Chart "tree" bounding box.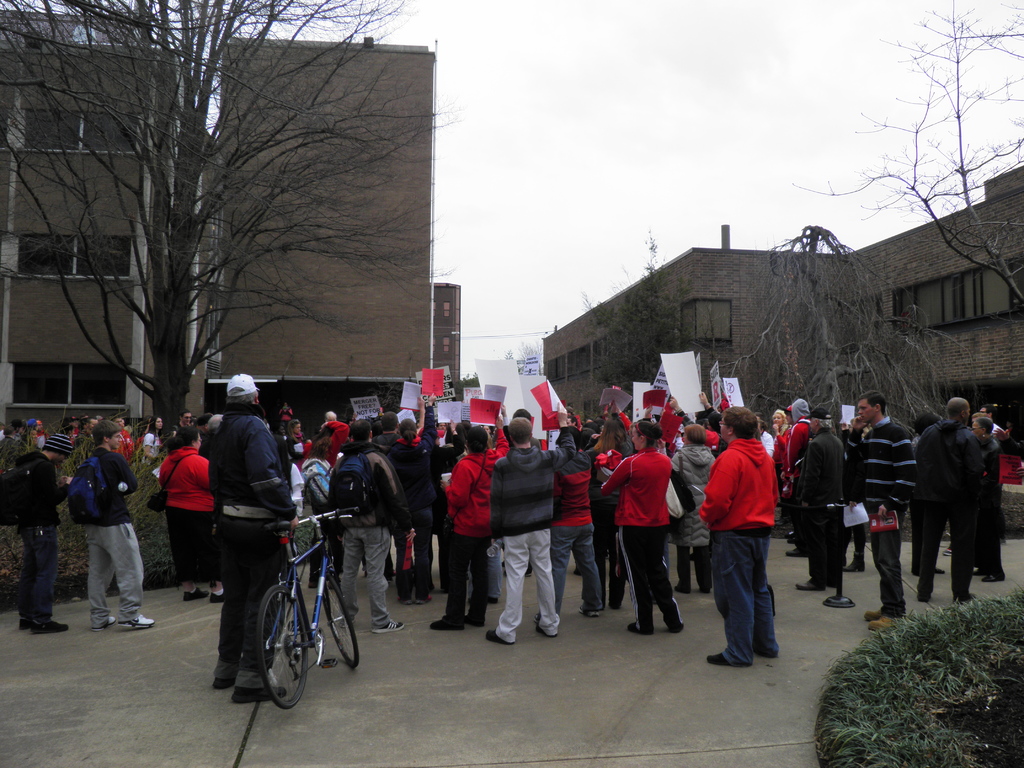
Charted: (left=707, top=219, right=961, bottom=444).
